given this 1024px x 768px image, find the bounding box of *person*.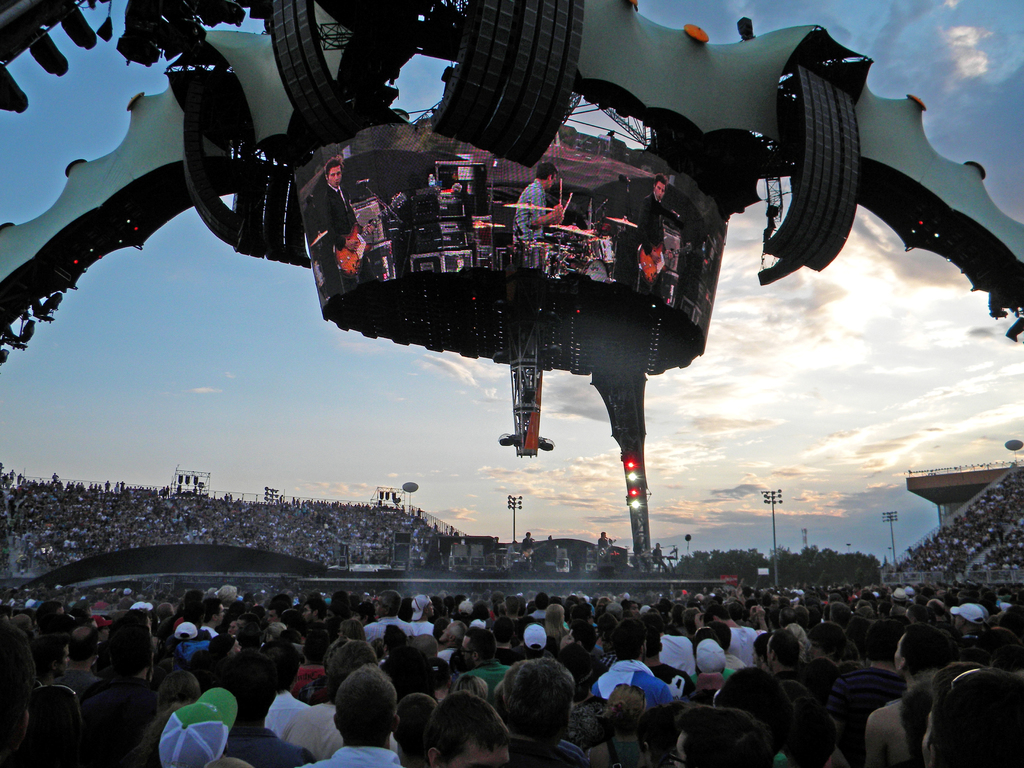
box(316, 154, 376, 300).
